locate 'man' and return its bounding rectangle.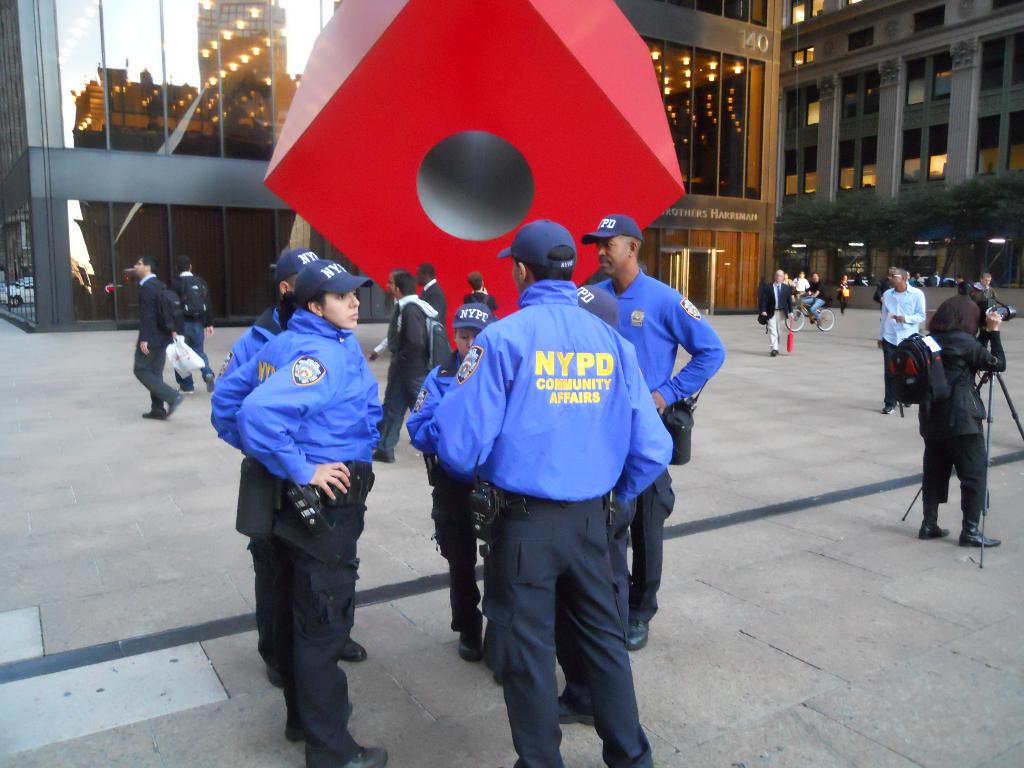
(434, 218, 673, 767).
